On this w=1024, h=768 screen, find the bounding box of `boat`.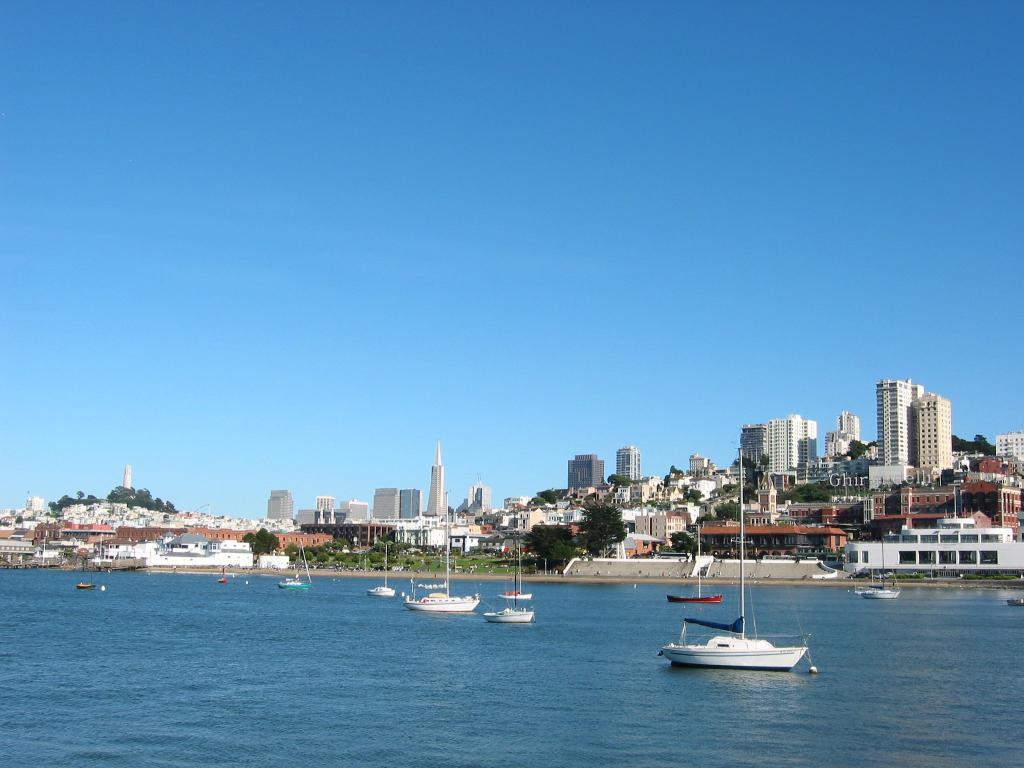
Bounding box: [x1=369, y1=544, x2=396, y2=597].
